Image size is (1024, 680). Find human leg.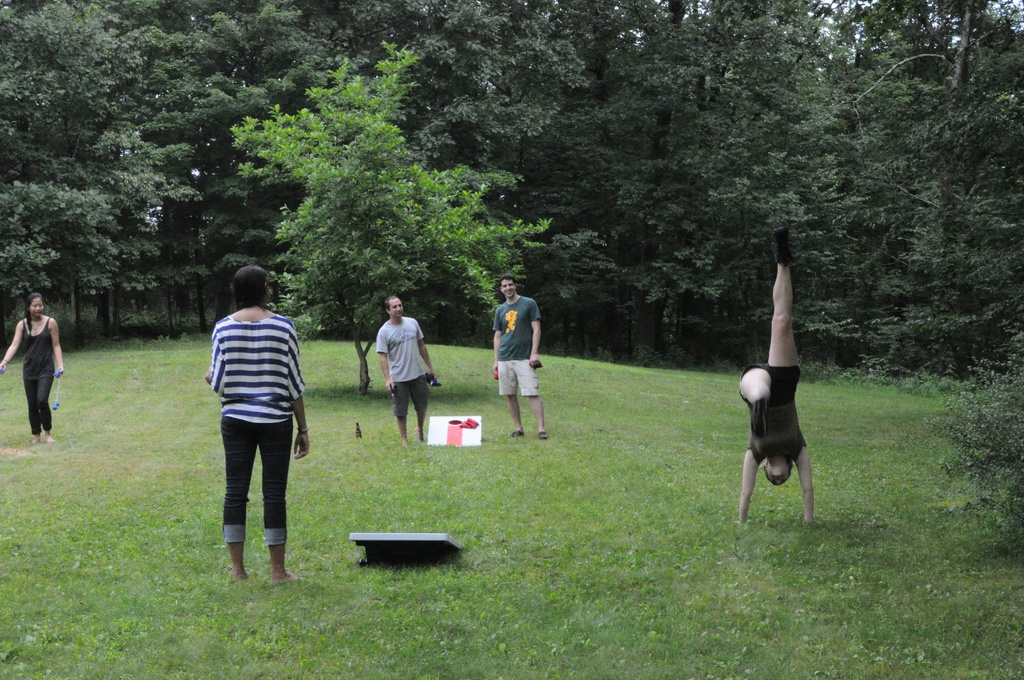
box(765, 227, 804, 403).
